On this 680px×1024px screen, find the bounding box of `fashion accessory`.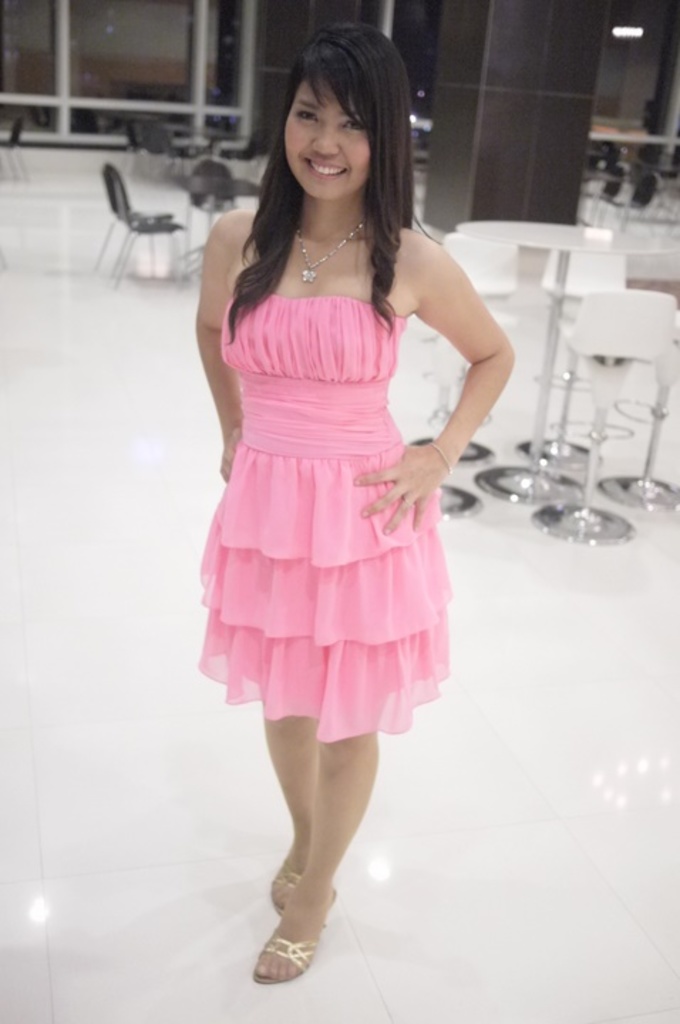
Bounding box: [250, 889, 347, 980].
